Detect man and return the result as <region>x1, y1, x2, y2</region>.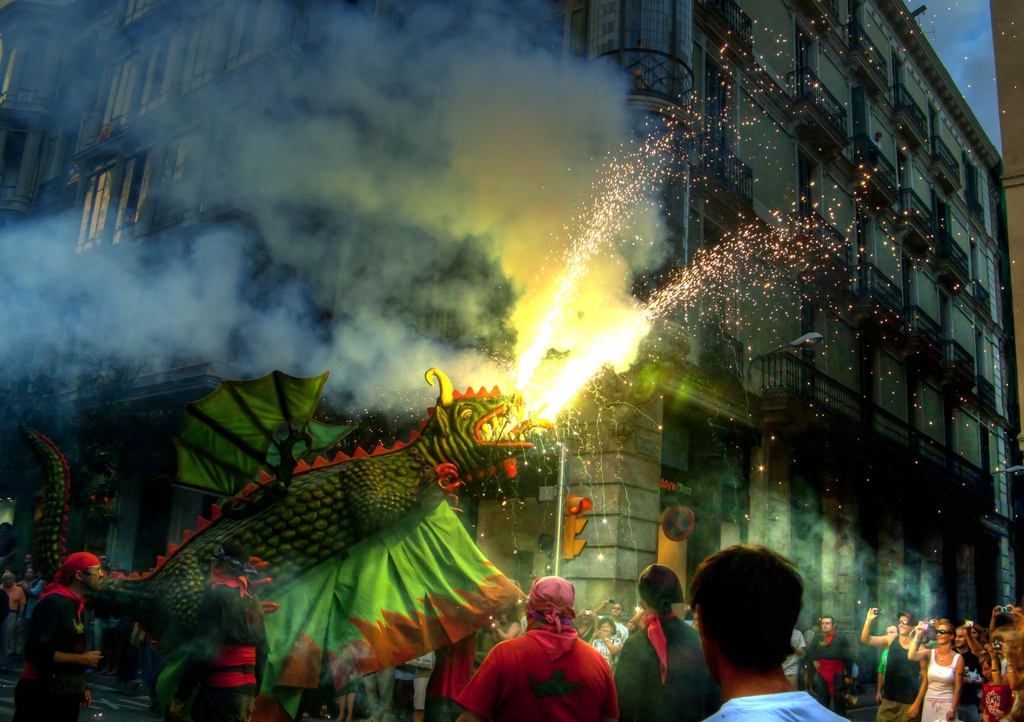
<region>464, 590, 627, 721</region>.
